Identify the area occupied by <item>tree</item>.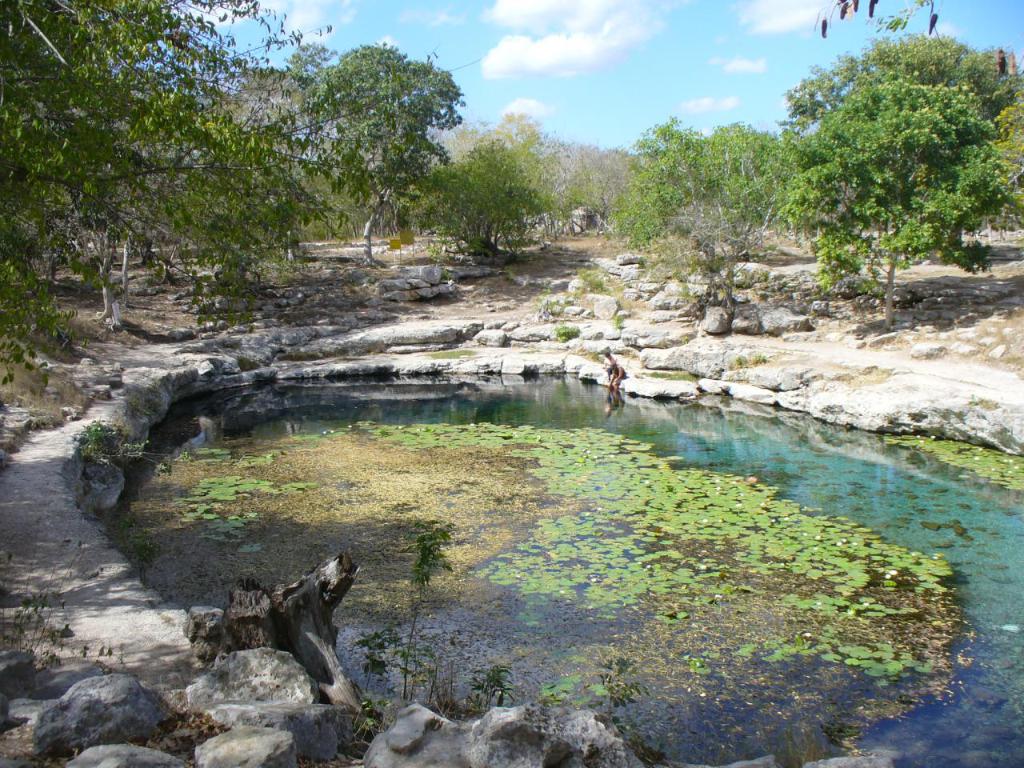
Area: [x1=778, y1=79, x2=1006, y2=316].
